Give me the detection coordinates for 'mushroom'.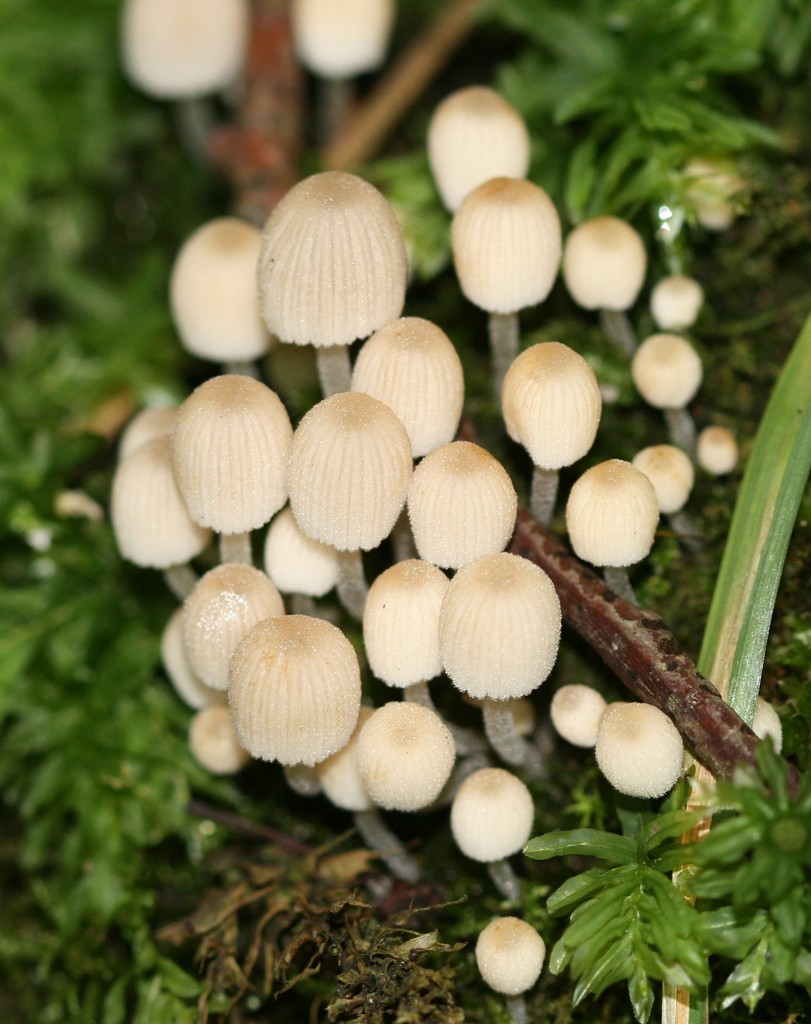
347:319:466:461.
